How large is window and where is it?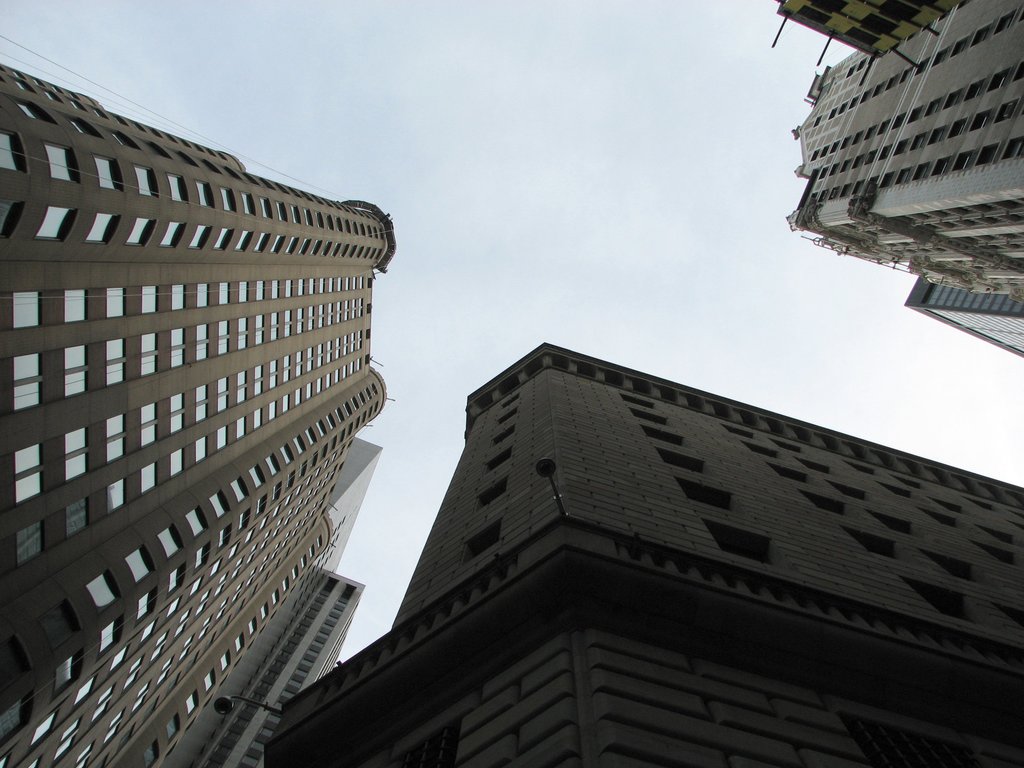
Bounding box: x1=379, y1=719, x2=465, y2=767.
